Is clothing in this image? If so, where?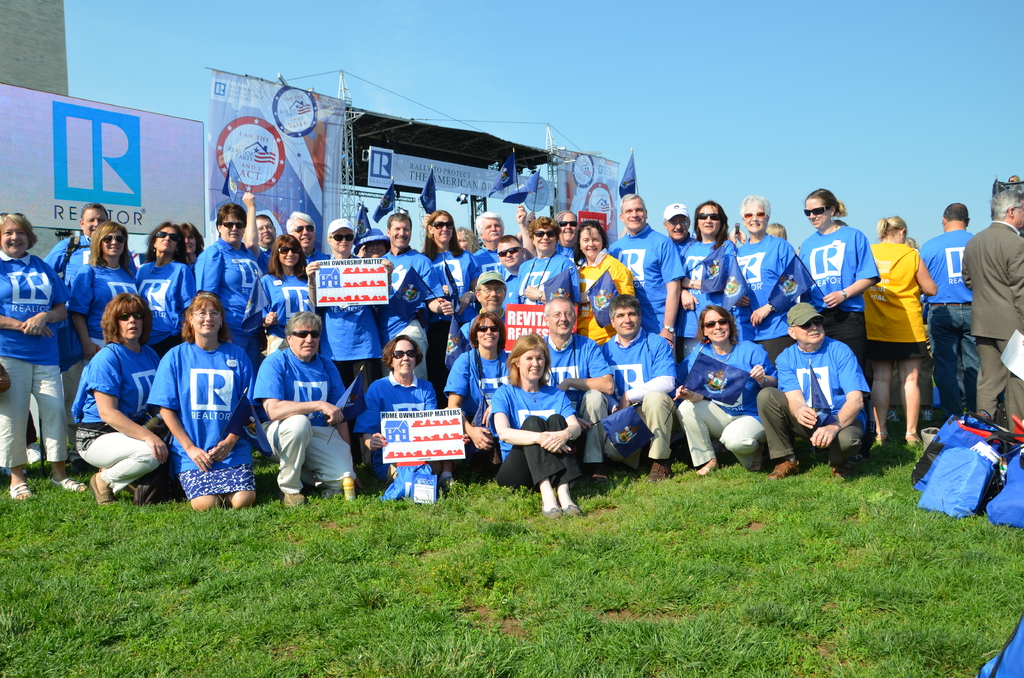
Yes, at 476,245,506,303.
